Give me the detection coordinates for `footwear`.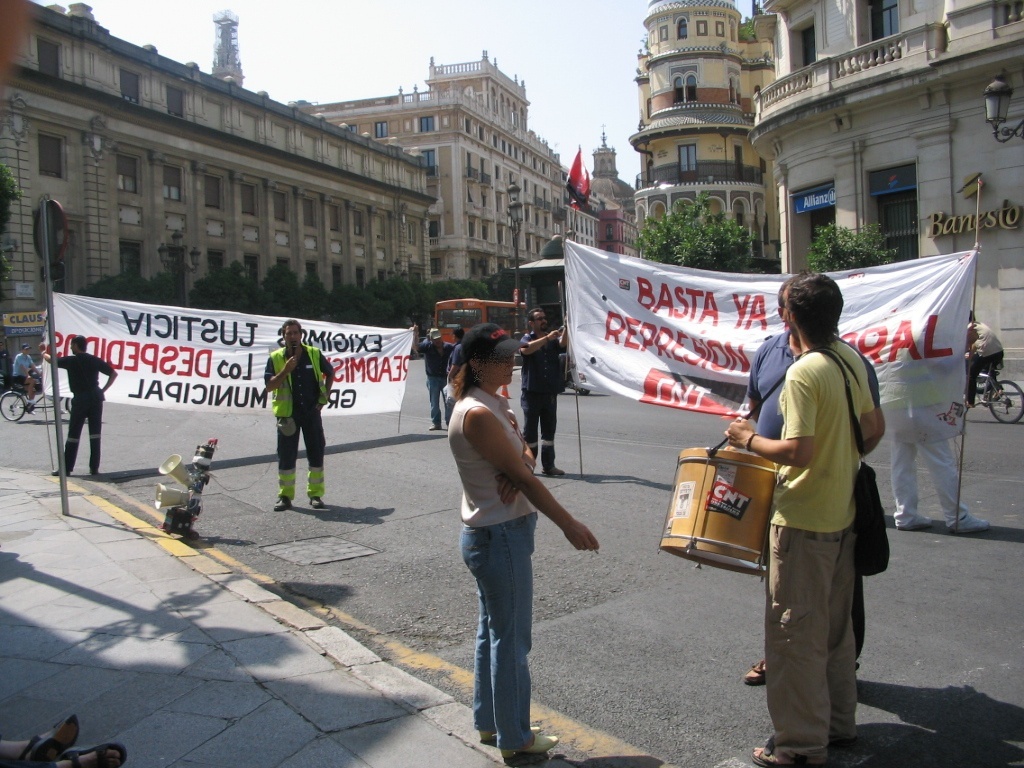
l=36, t=746, r=130, b=766.
